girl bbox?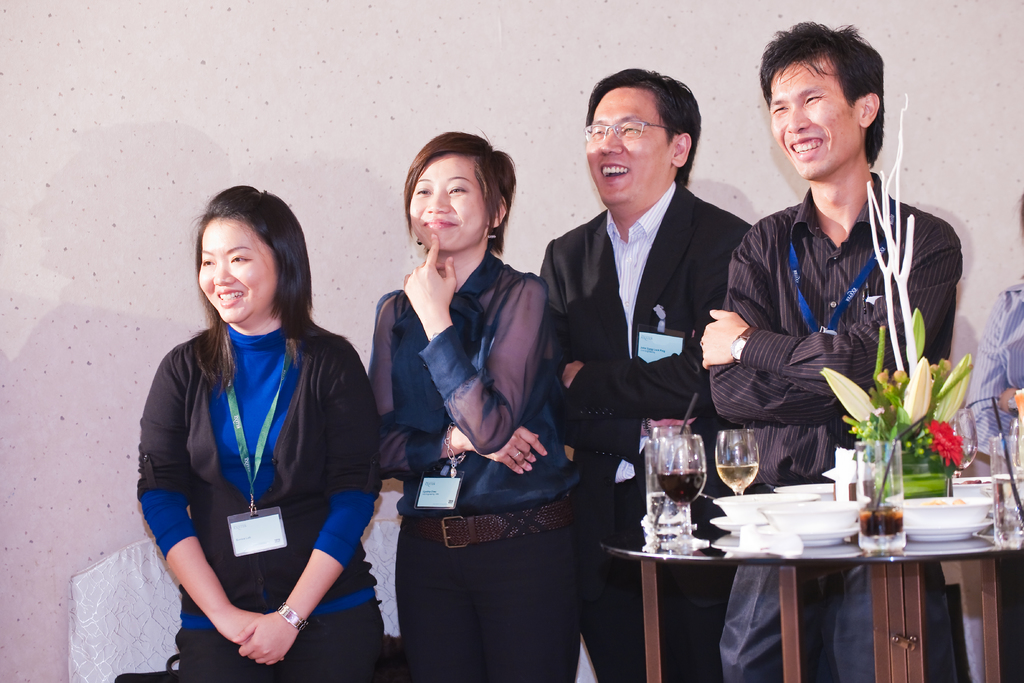
Rect(369, 131, 578, 682)
